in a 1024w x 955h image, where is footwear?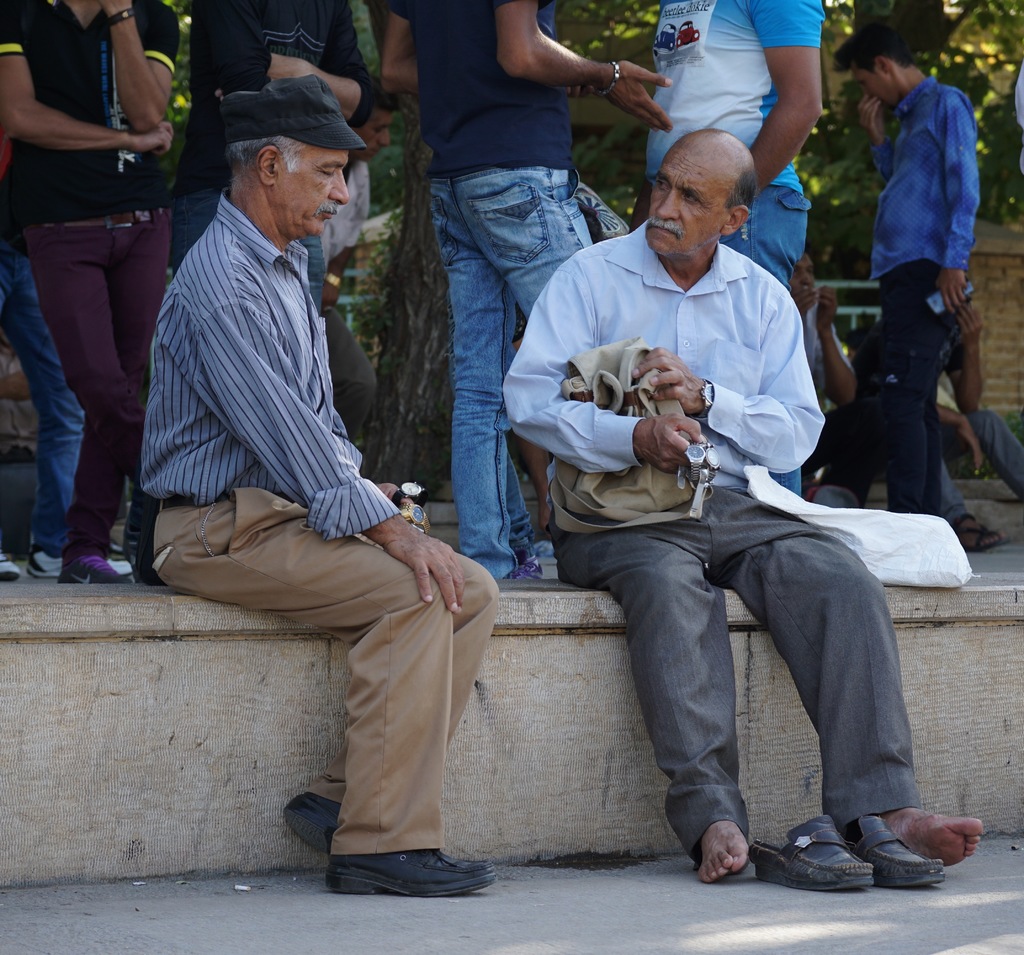
[56,552,122,581].
